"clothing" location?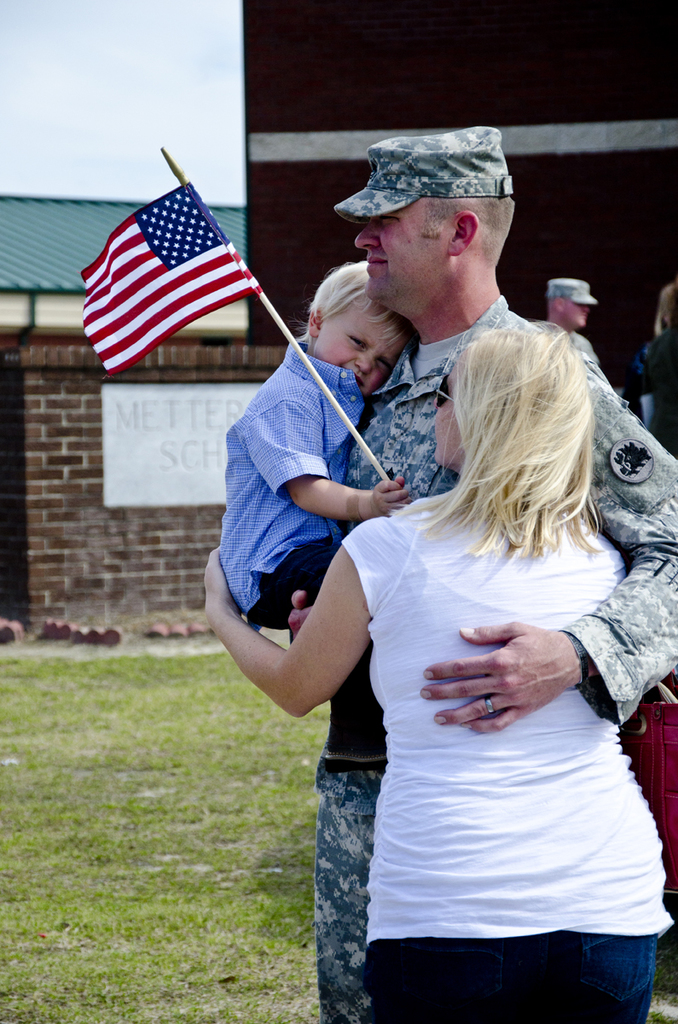
{"x1": 635, "y1": 326, "x2": 677, "y2": 458}
